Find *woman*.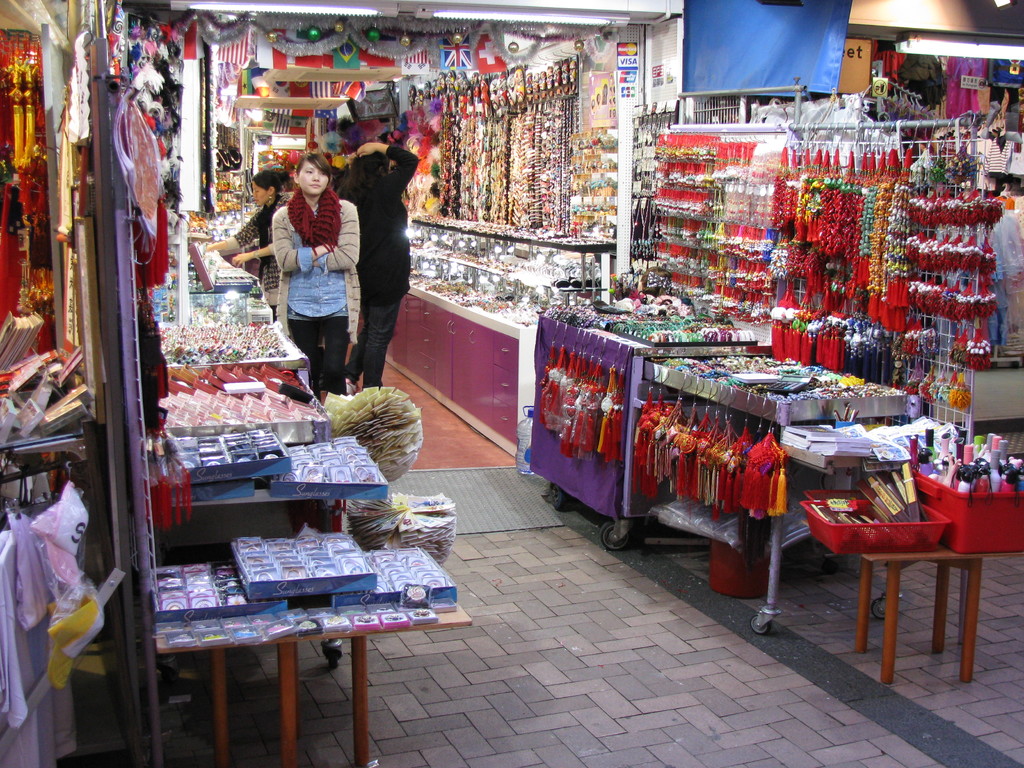
[202, 171, 294, 330].
